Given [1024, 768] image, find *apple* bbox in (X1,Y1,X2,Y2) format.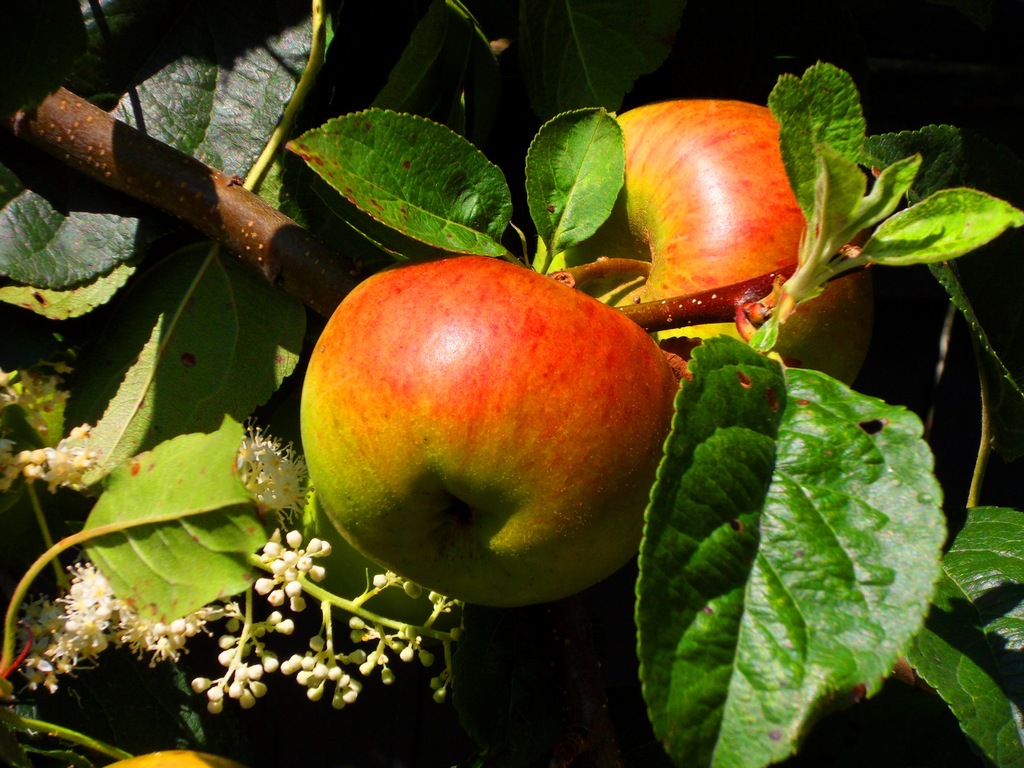
(531,100,872,385).
